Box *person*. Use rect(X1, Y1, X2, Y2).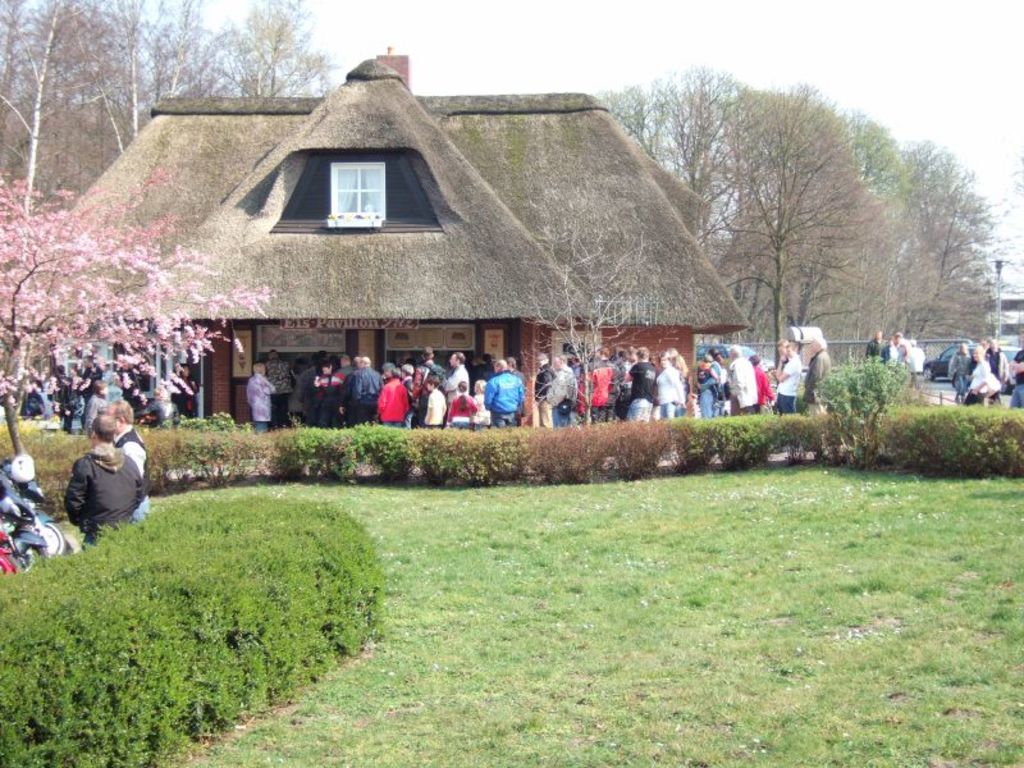
rect(888, 330, 910, 353).
